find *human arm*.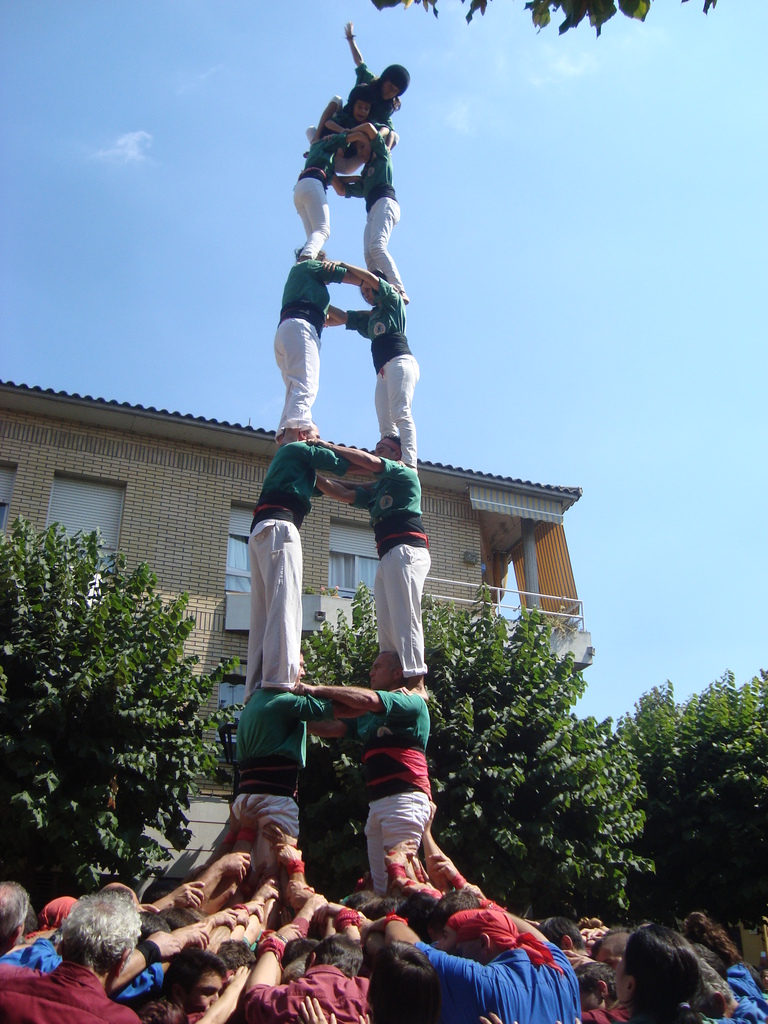
(x1=330, y1=172, x2=369, y2=198).
